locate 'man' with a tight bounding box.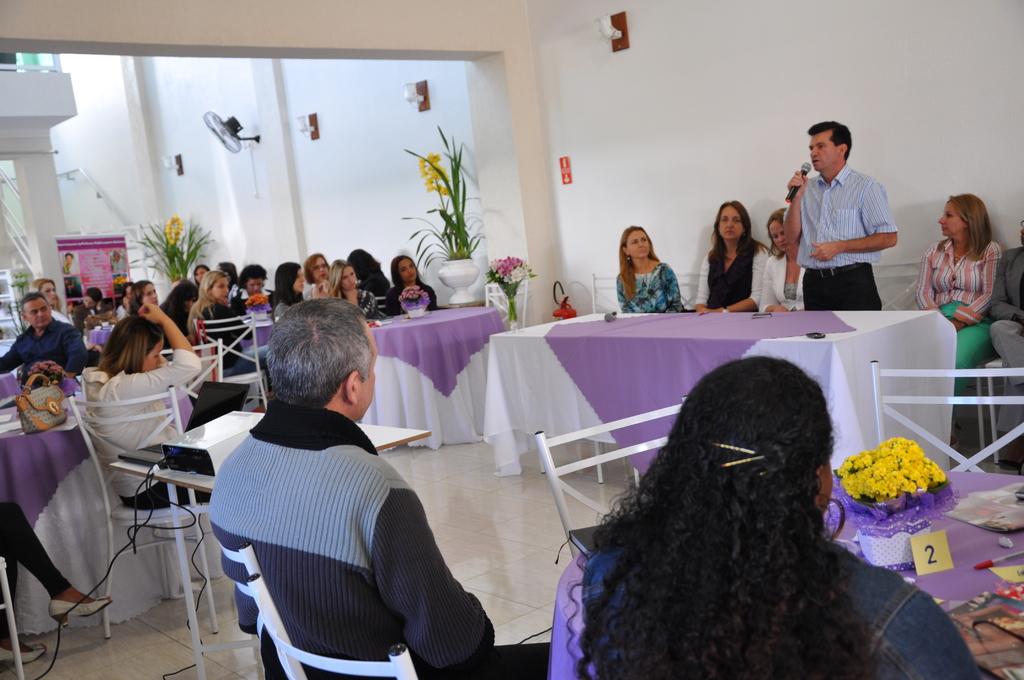
x1=780, y1=123, x2=900, y2=311.
